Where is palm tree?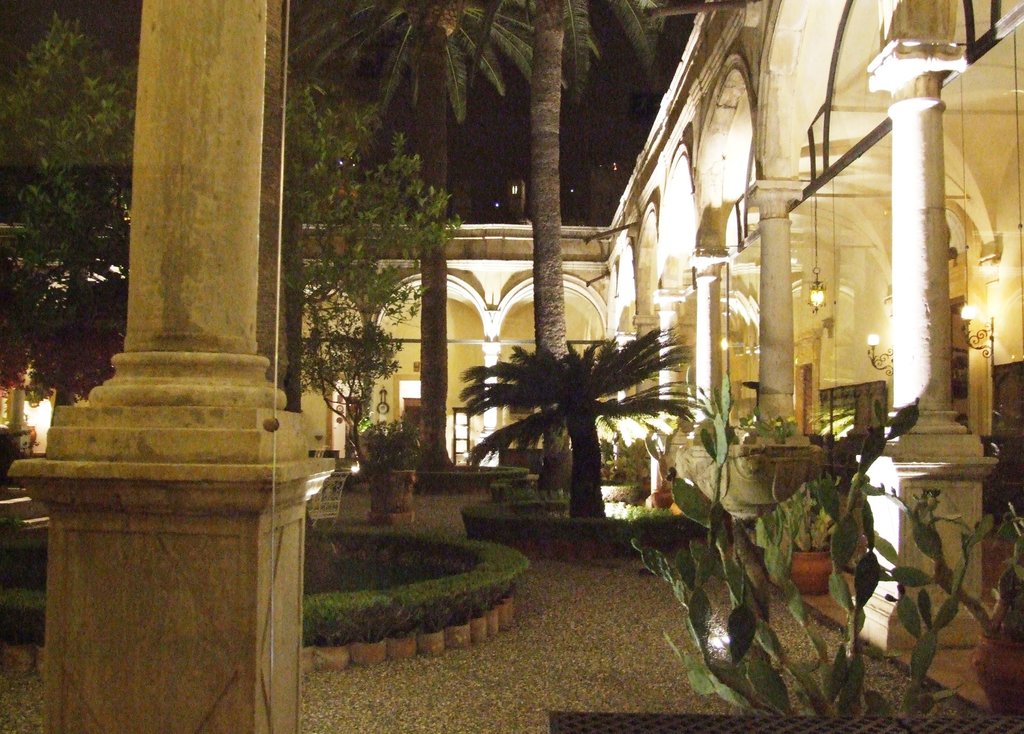
<box>451,322,724,532</box>.
